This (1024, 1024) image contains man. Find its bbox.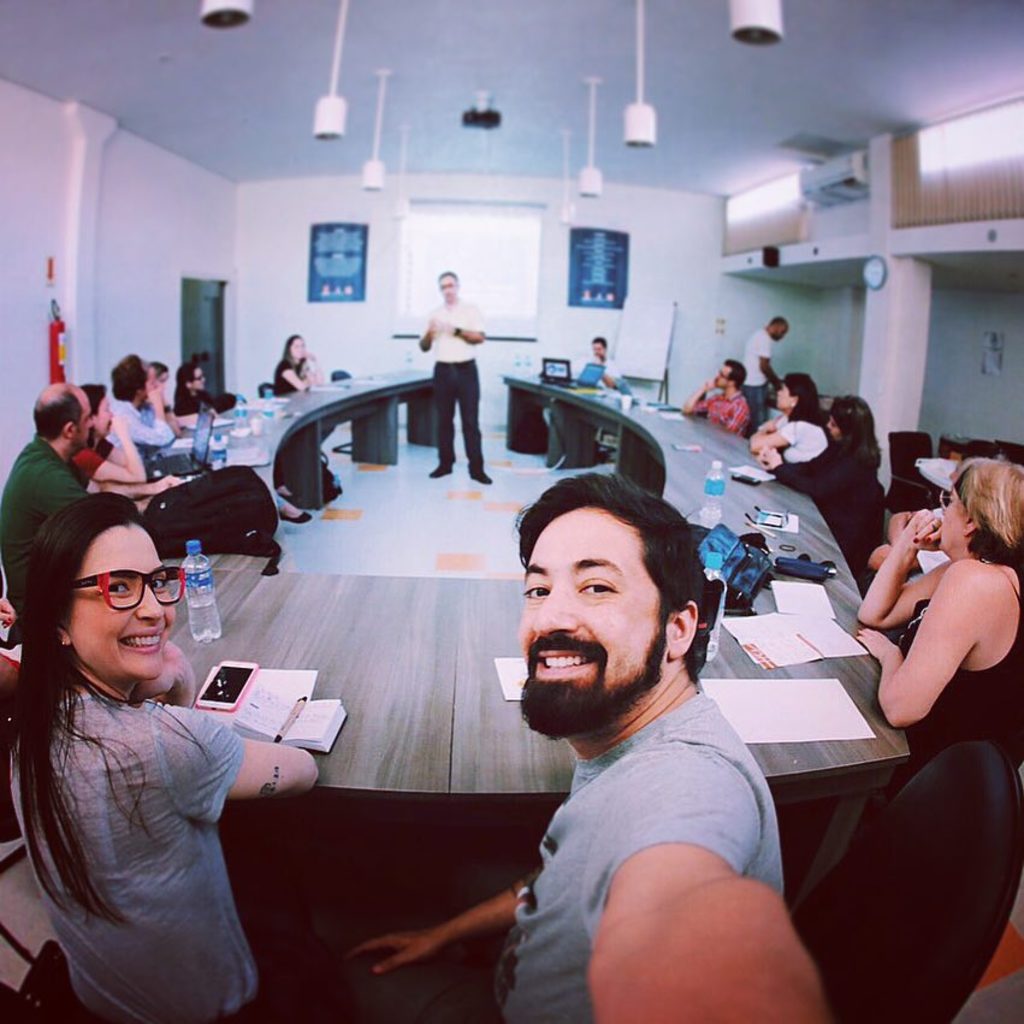
crop(101, 355, 167, 448).
